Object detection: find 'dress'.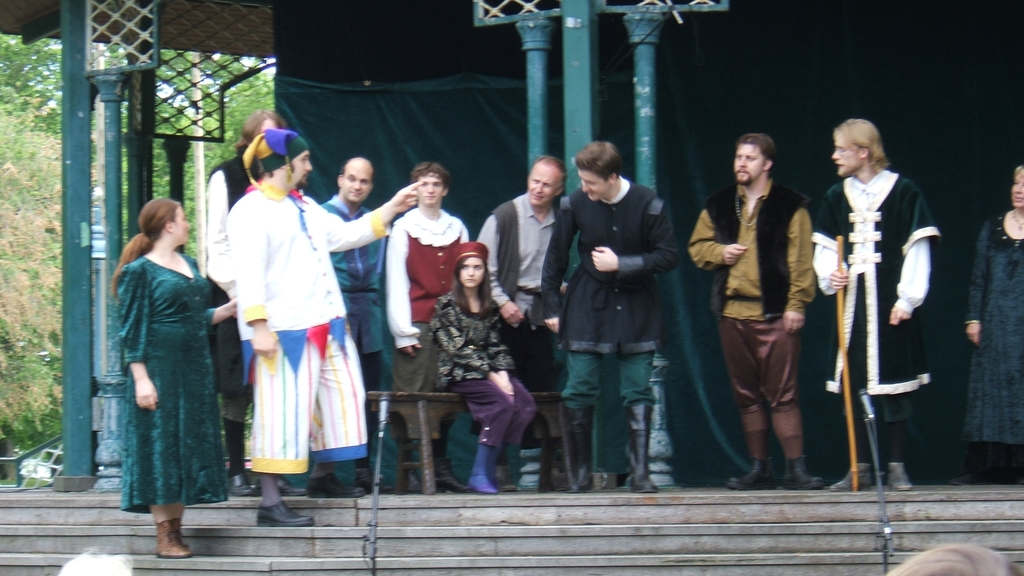
detection(111, 251, 221, 515).
